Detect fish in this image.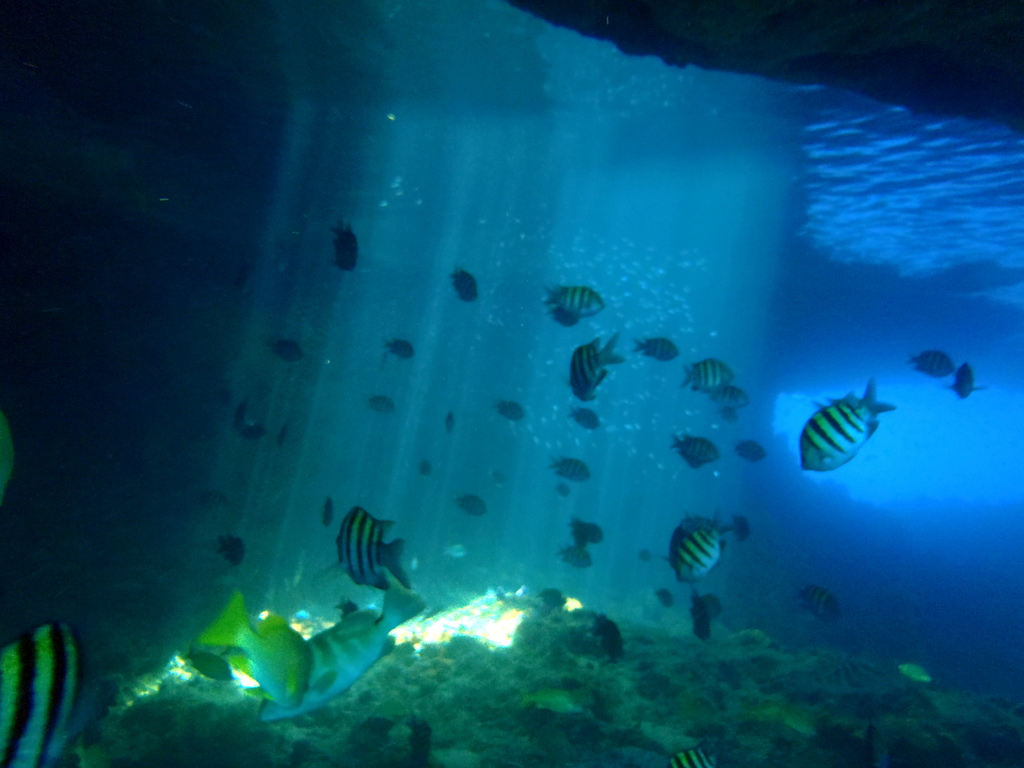
Detection: (271,337,304,364).
